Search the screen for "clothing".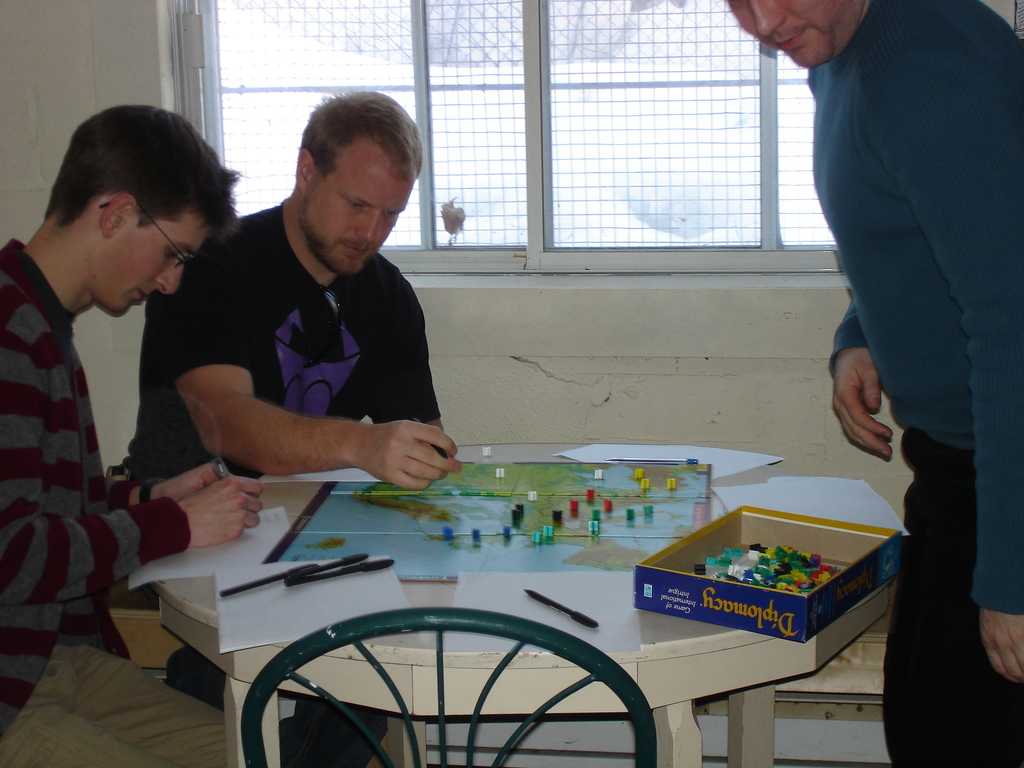
Found at 0, 237, 232, 767.
